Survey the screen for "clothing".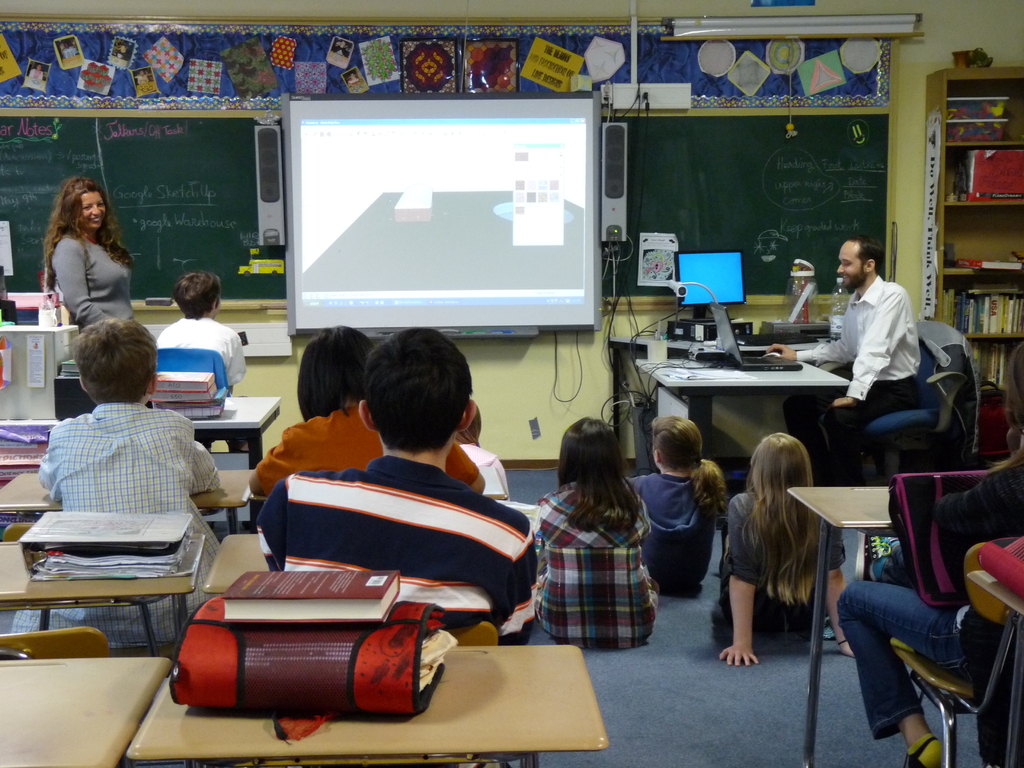
Survey found: 787/278/920/481.
